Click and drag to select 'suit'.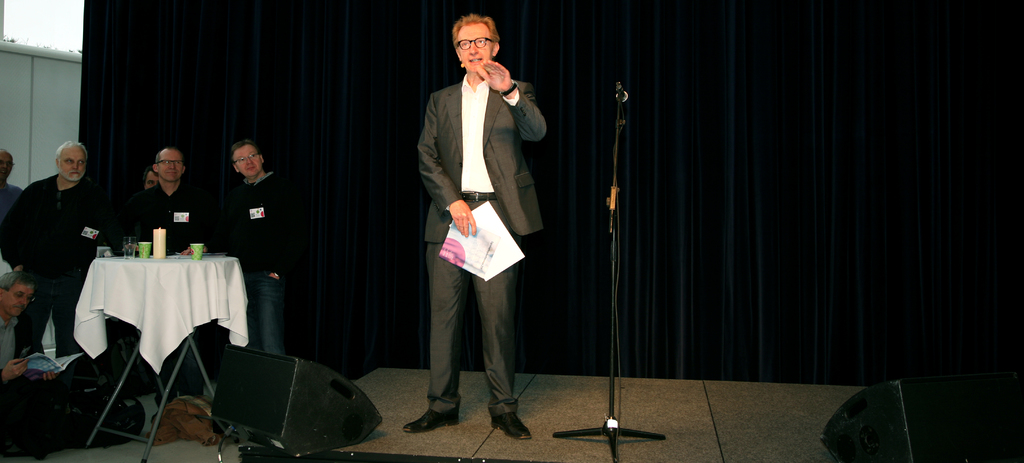
Selection: l=0, t=172, r=88, b=370.
